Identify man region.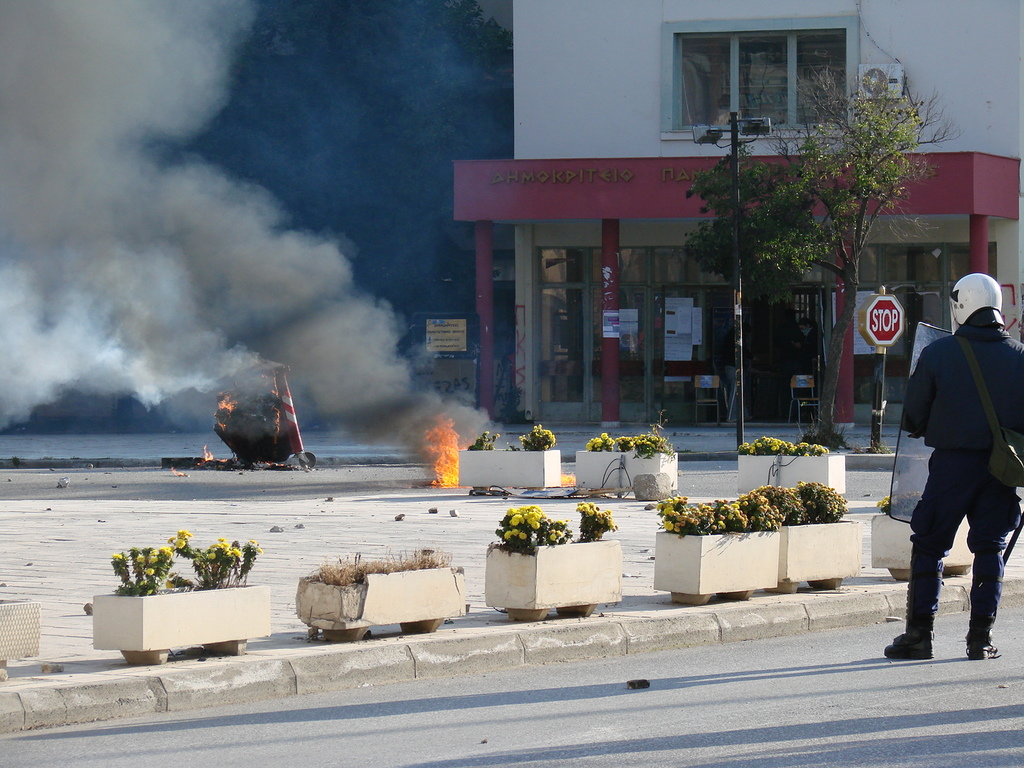
Region: [left=876, top=273, right=1023, bottom=666].
